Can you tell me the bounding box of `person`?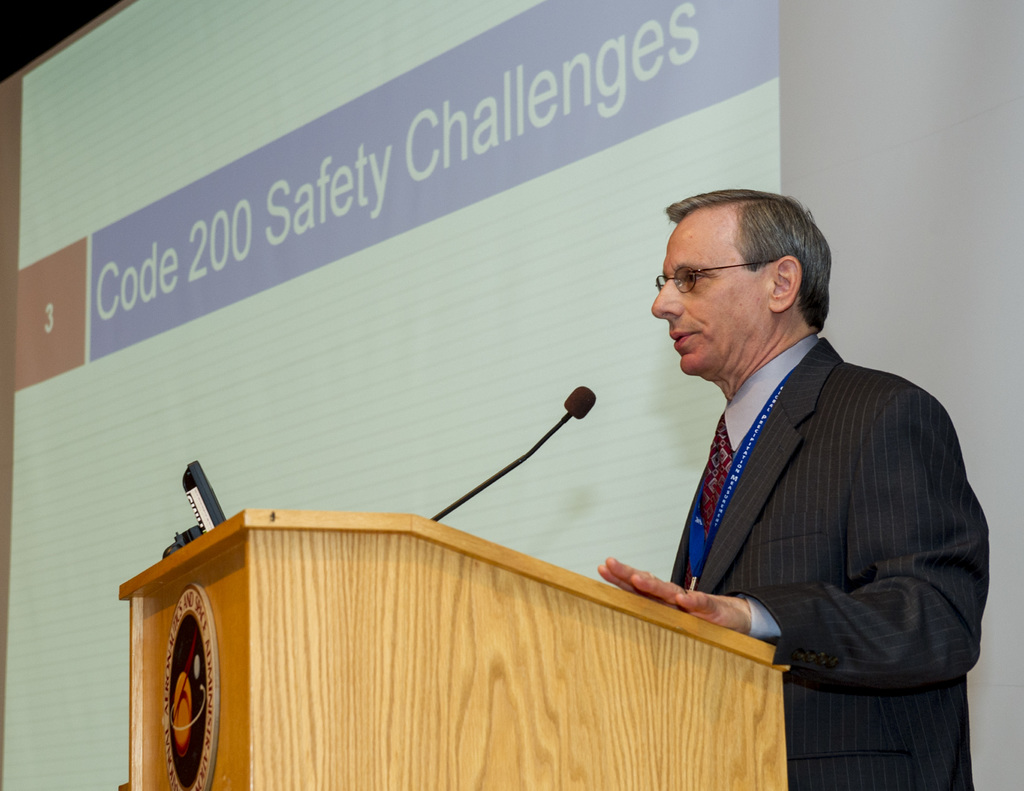
region(594, 186, 993, 790).
